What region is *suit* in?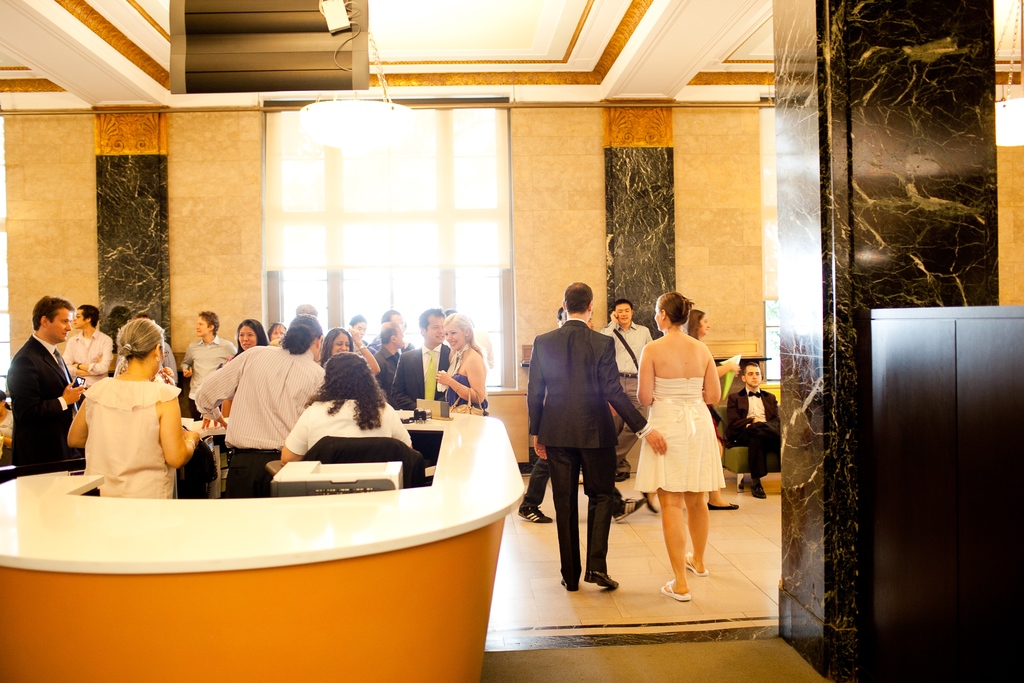
<bbox>4, 336, 75, 476</bbox>.
